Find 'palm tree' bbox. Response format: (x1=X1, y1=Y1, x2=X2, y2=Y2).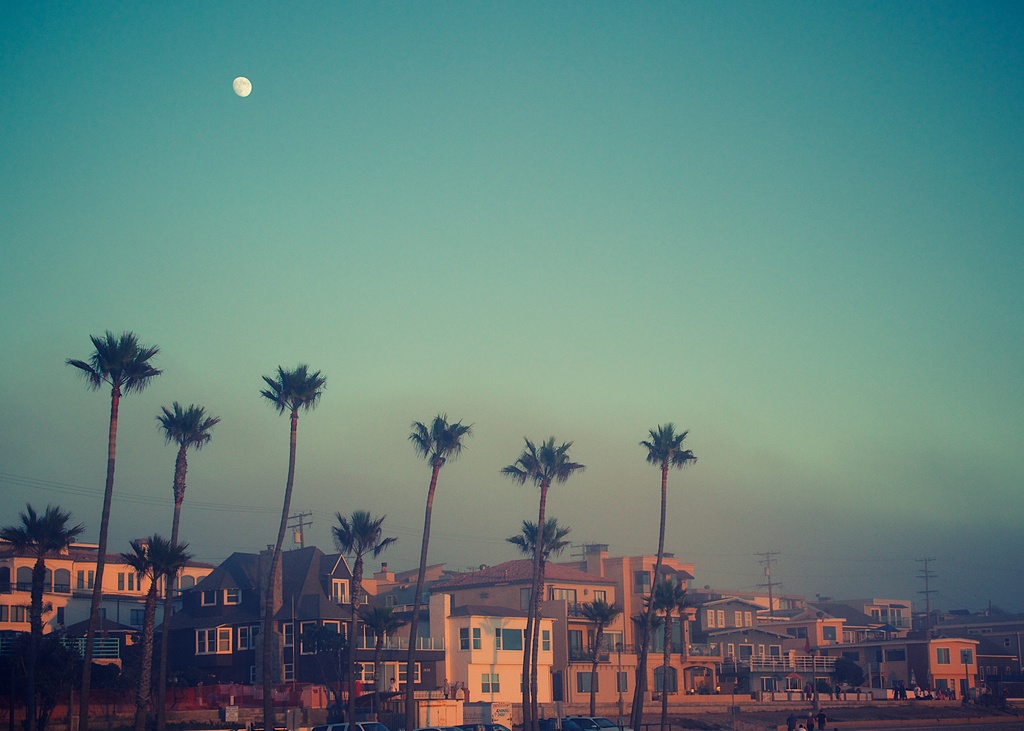
(x1=0, y1=502, x2=63, y2=634).
